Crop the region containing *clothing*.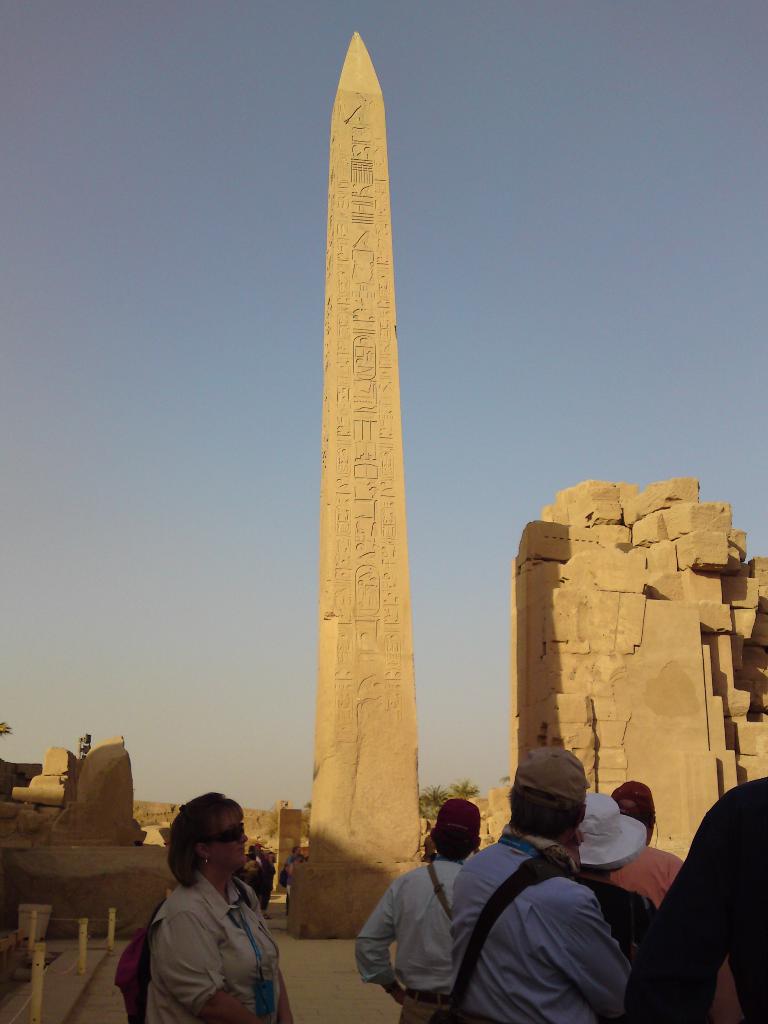
Crop region: pyautogui.locateOnScreen(609, 836, 728, 1018).
